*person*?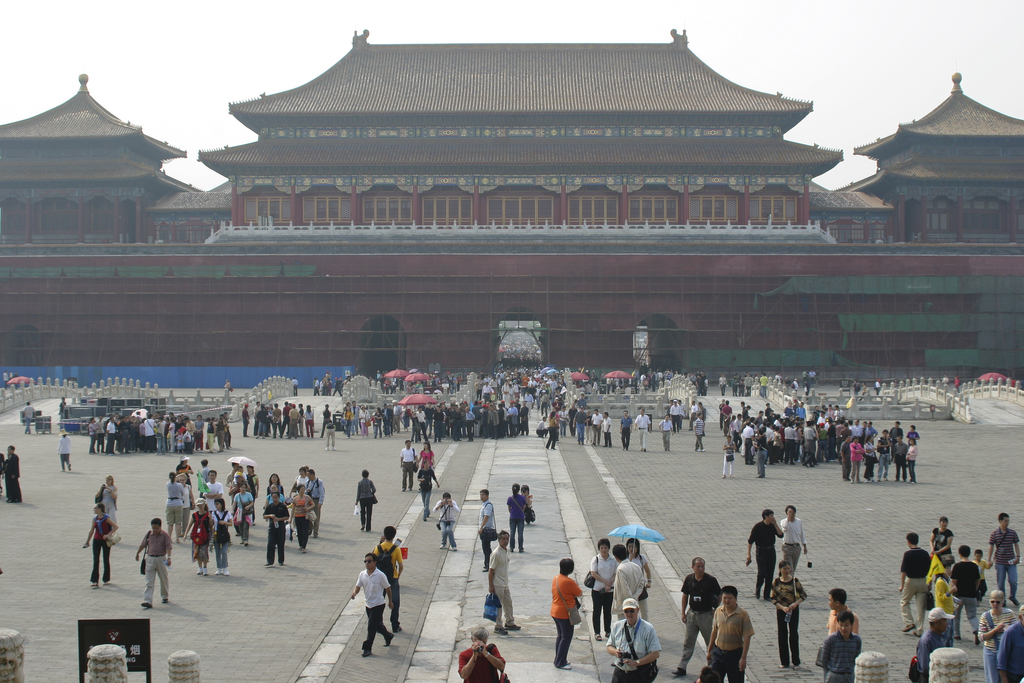
20:399:34:436
